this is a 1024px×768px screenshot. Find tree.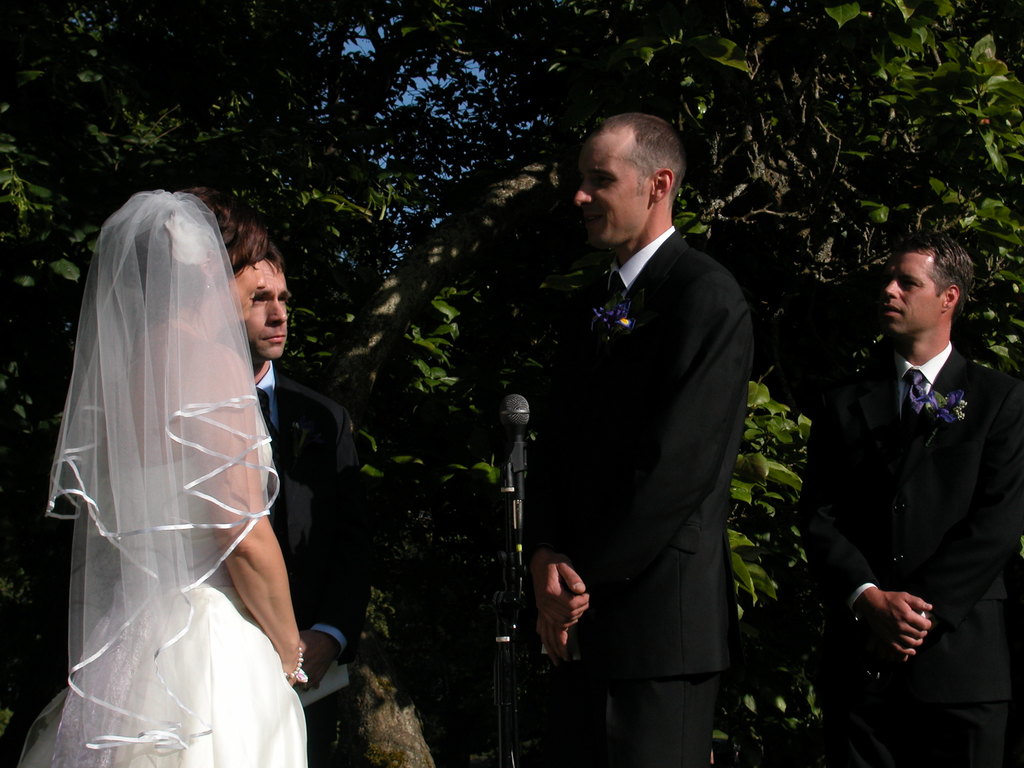
Bounding box: BBox(0, 0, 1023, 767).
